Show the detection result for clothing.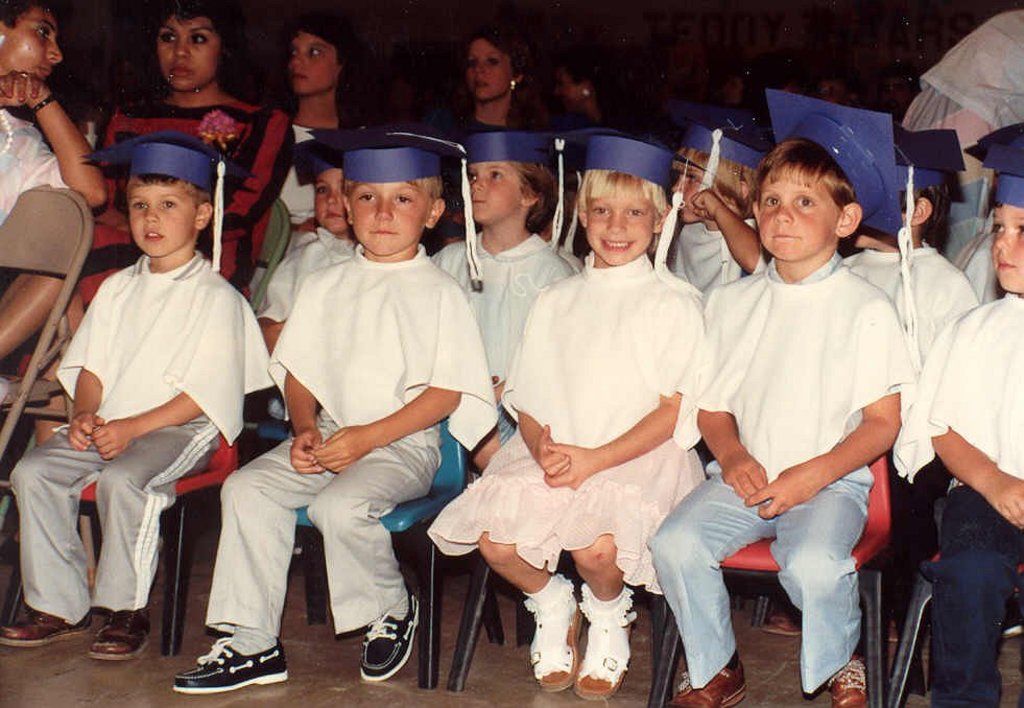
left=426, top=110, right=568, bottom=246.
